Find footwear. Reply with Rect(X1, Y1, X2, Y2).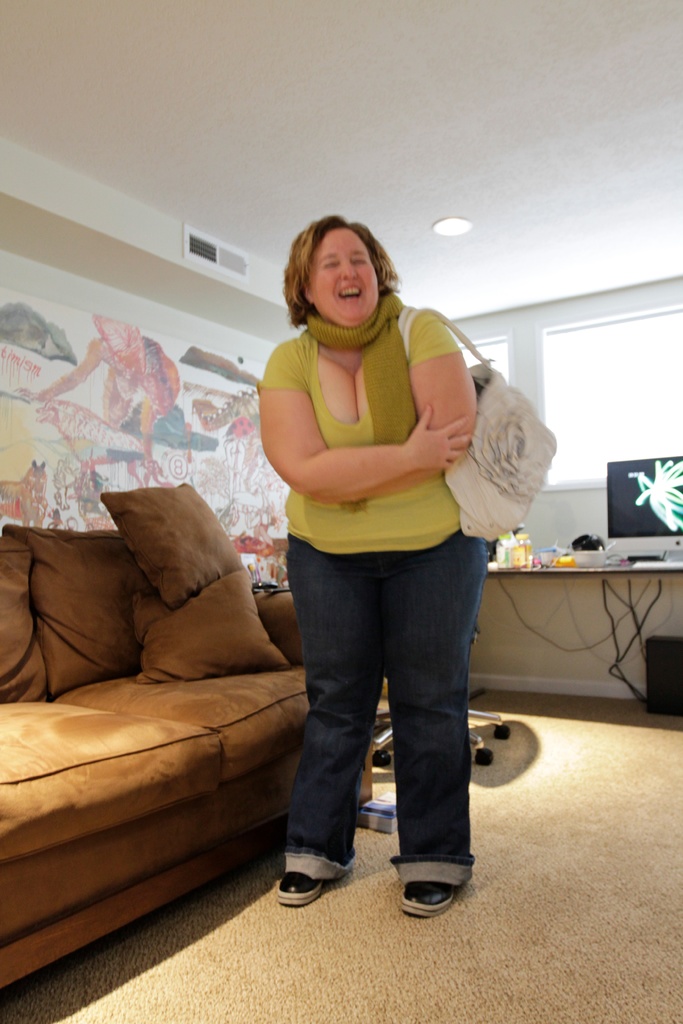
Rect(398, 852, 478, 922).
